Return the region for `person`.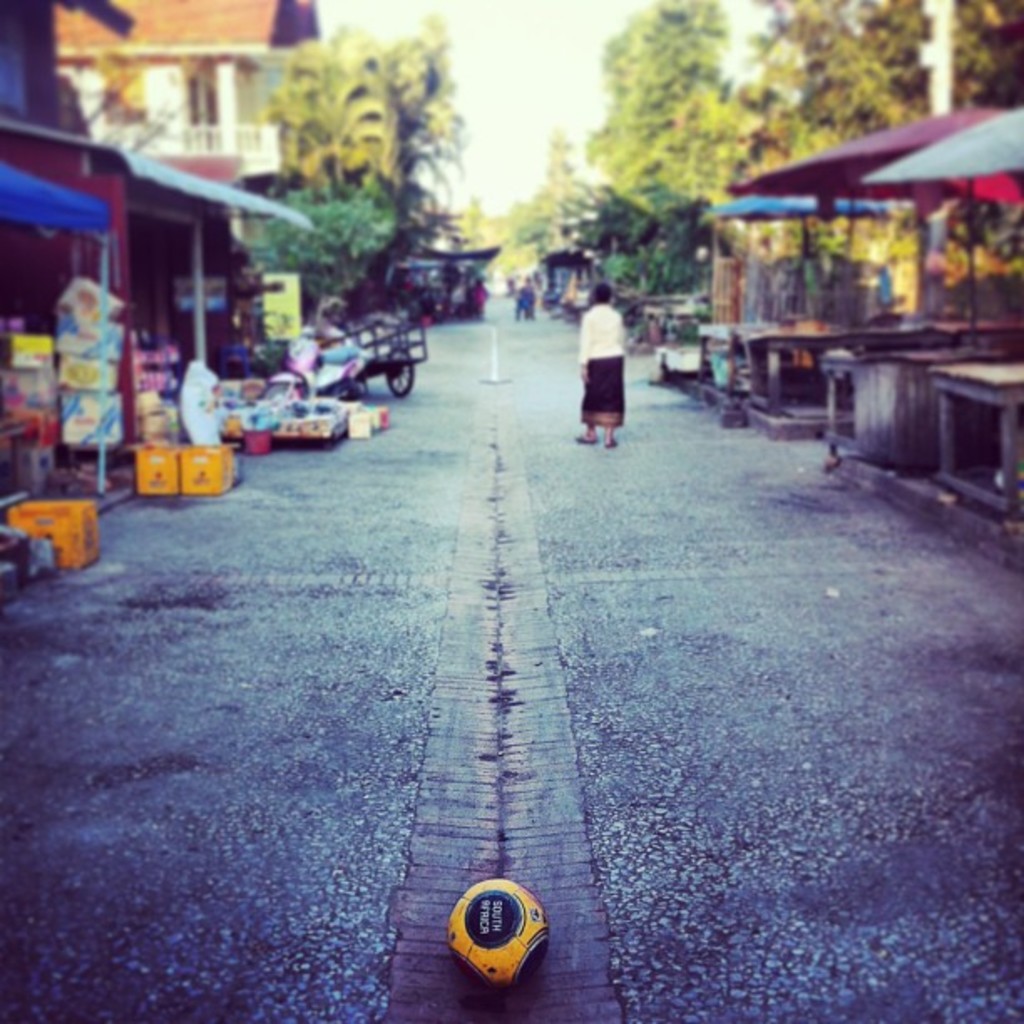
x1=636, y1=301, x2=659, y2=338.
